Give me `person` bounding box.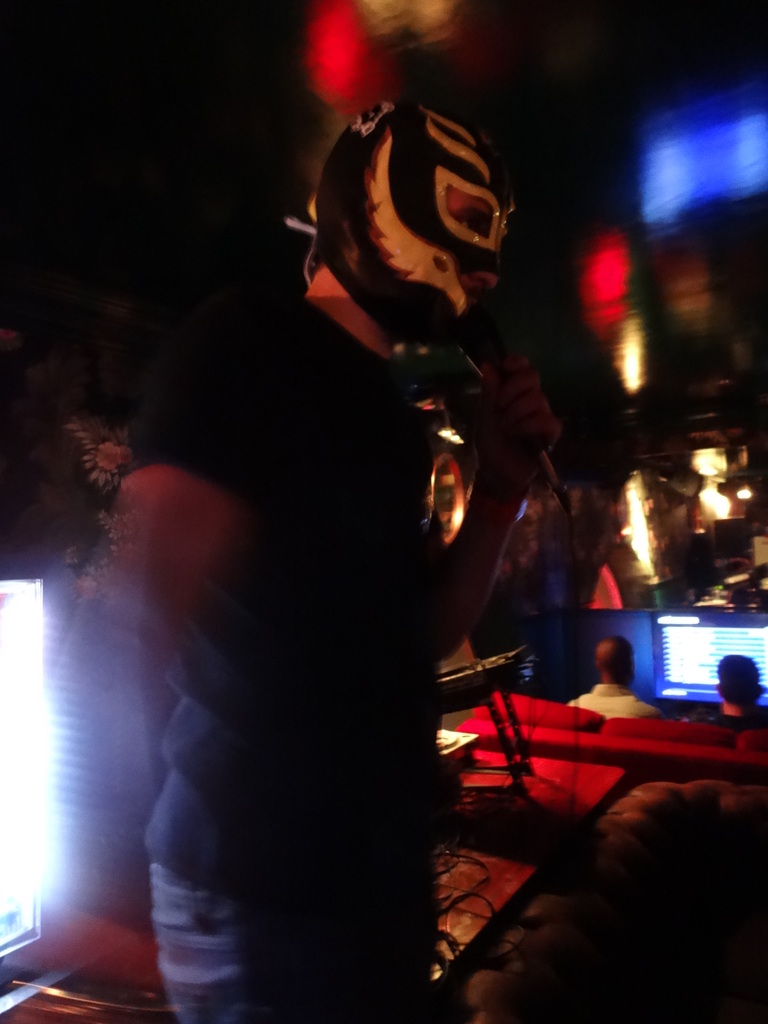
x1=694, y1=652, x2=761, y2=737.
